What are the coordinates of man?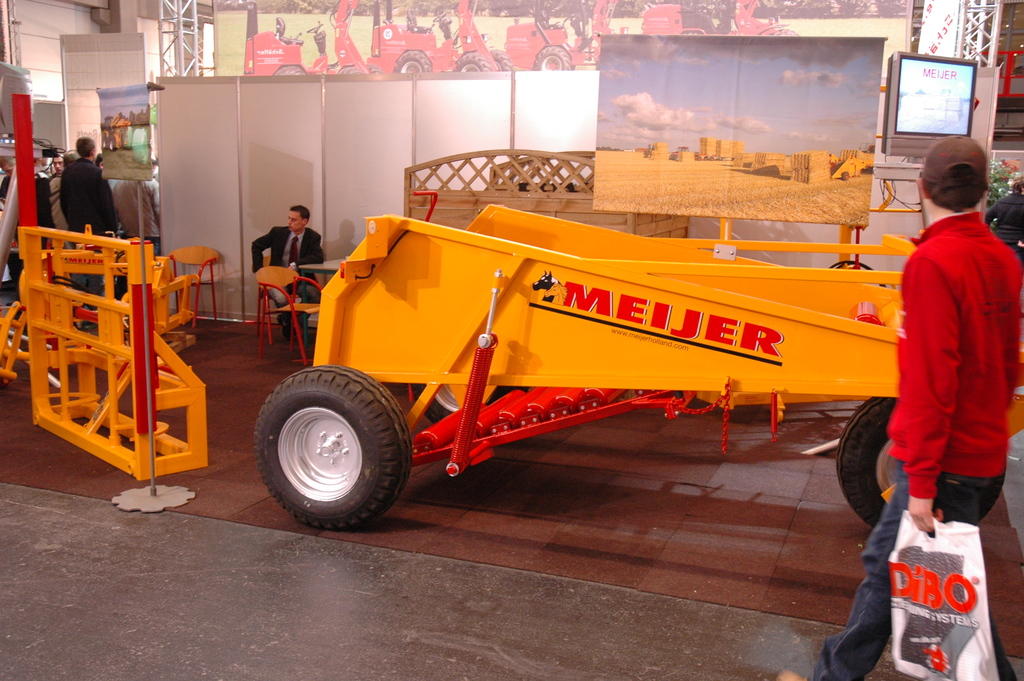
region(881, 126, 1018, 593).
